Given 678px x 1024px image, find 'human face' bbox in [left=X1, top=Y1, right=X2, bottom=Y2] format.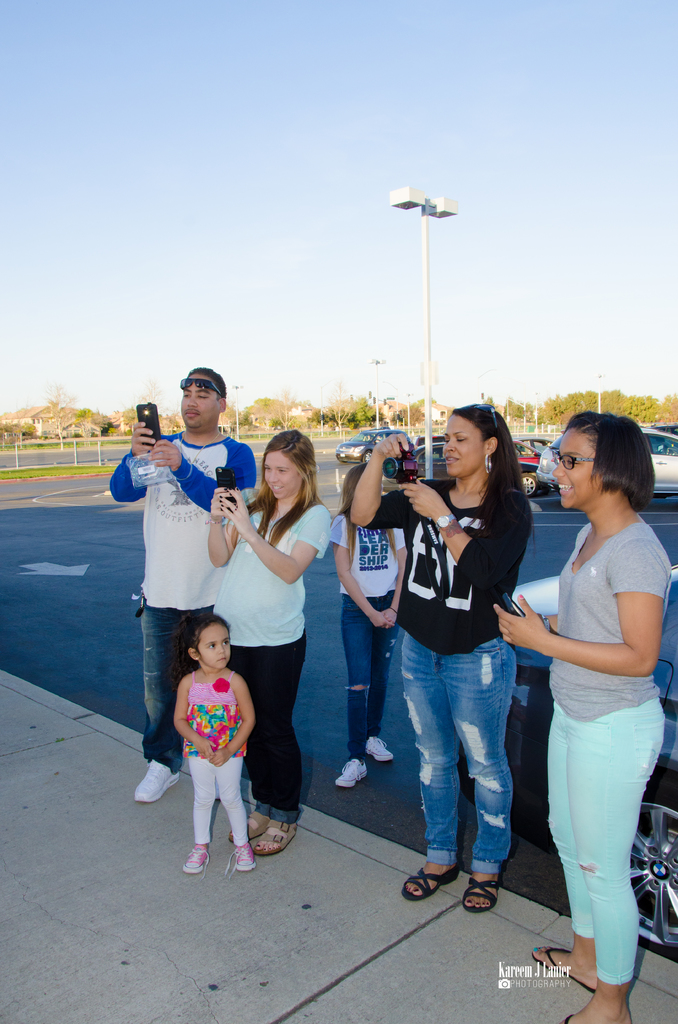
[left=443, top=414, right=483, bottom=477].
